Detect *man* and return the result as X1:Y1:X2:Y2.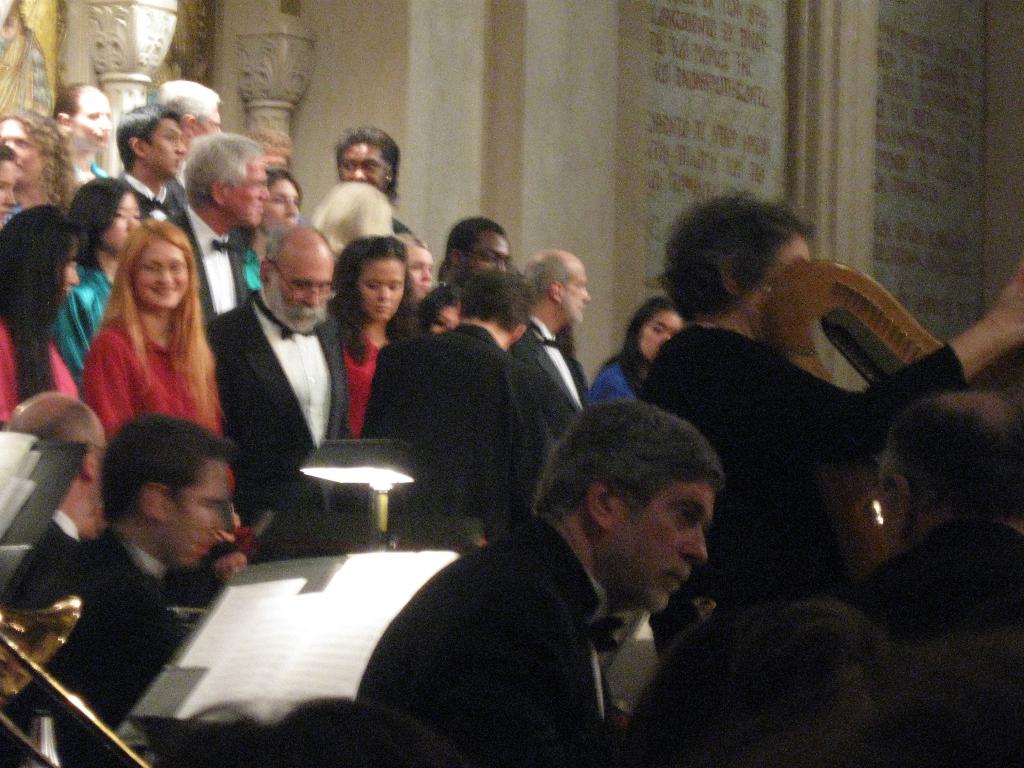
831:390:1023:646.
